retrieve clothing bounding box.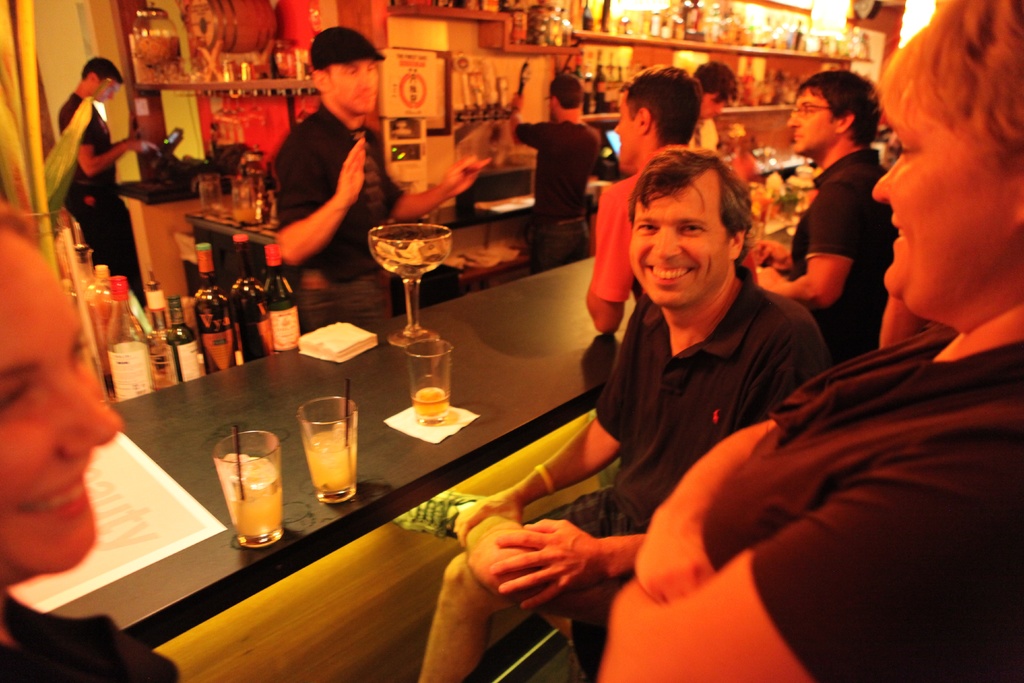
Bounding box: bbox(703, 320, 1023, 682).
